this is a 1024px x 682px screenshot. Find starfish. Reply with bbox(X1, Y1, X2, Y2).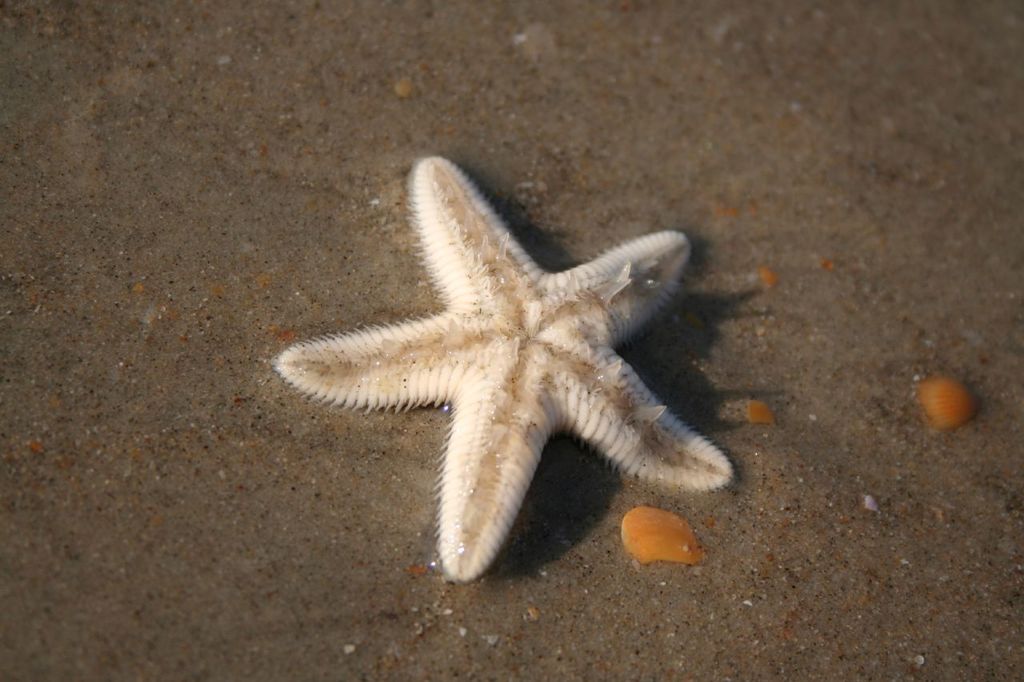
bbox(266, 158, 742, 587).
